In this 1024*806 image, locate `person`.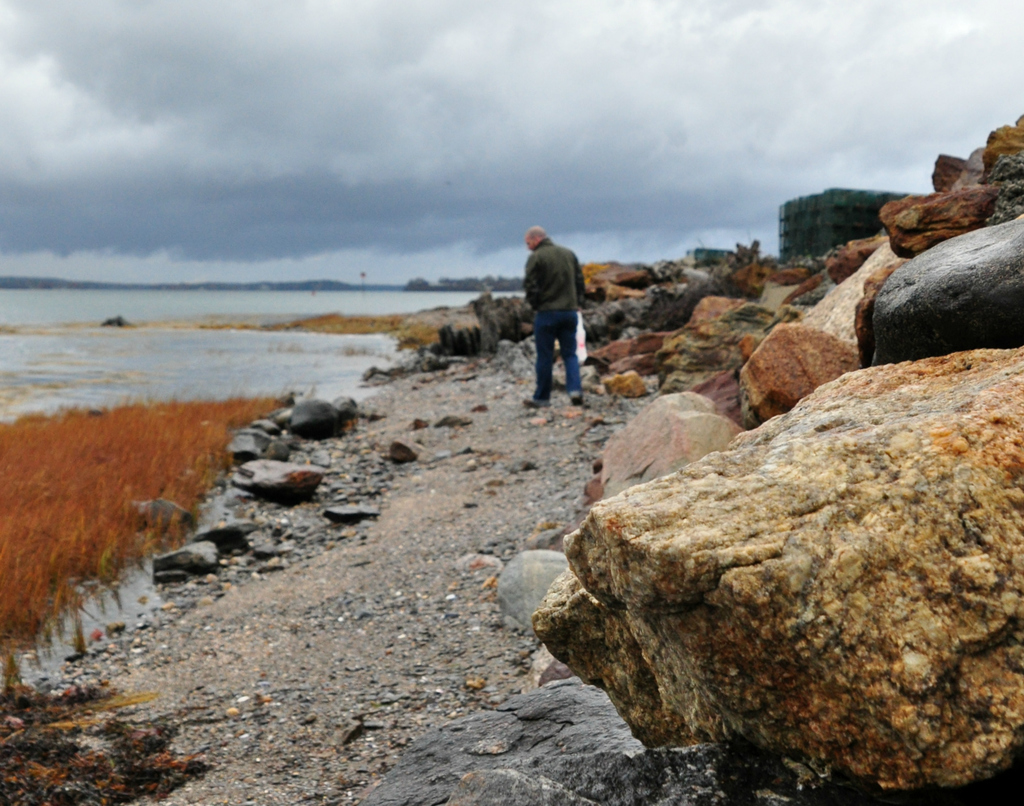
Bounding box: 520 210 602 411.
